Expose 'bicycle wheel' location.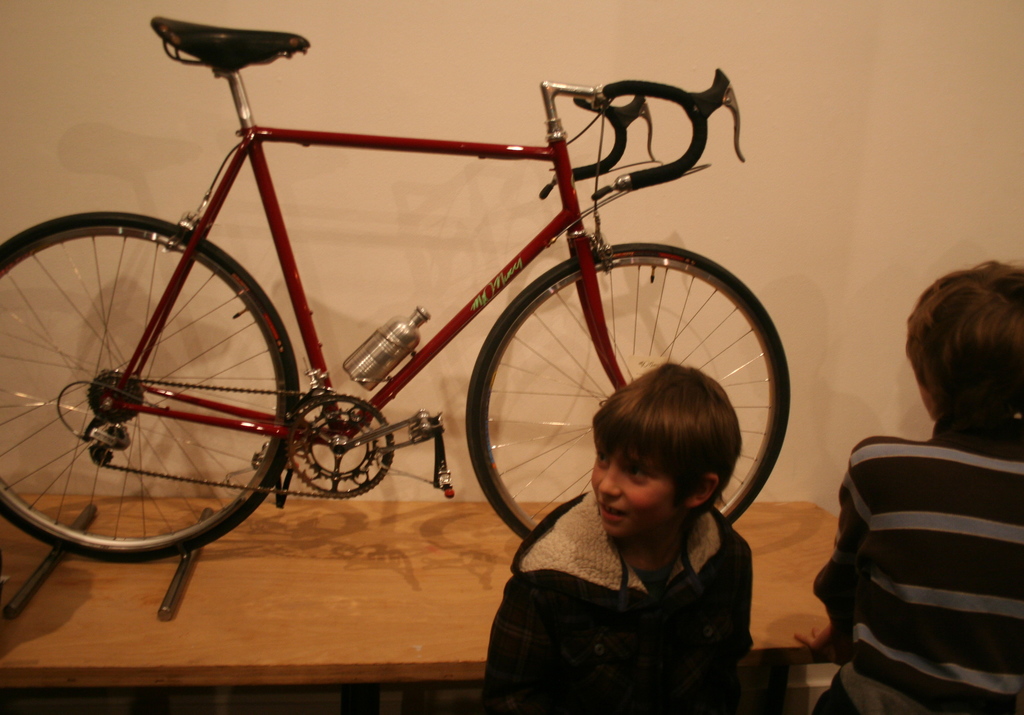
Exposed at 496,226,783,547.
